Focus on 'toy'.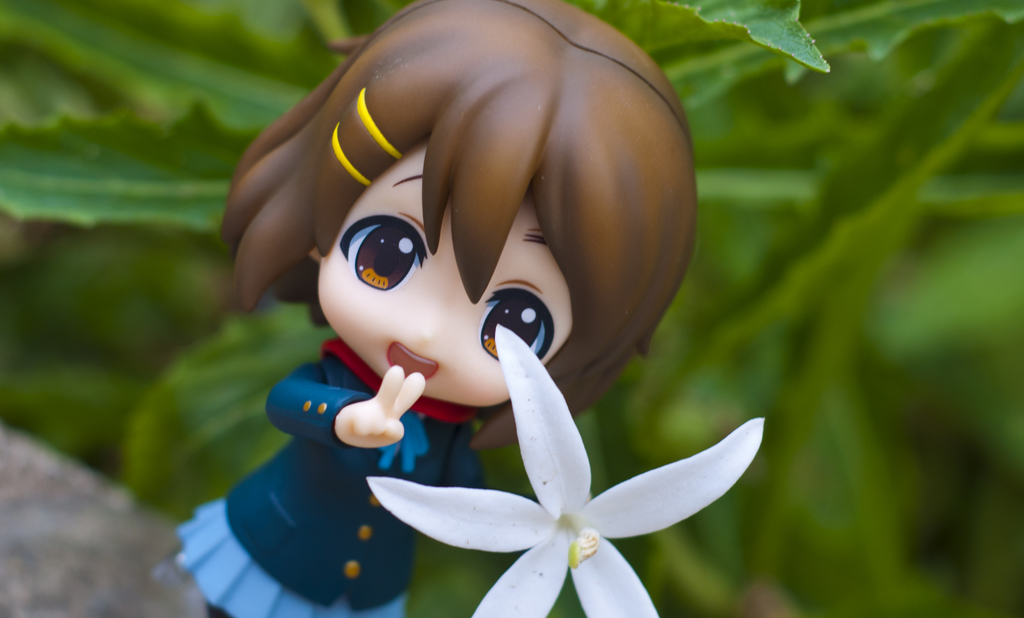
Focused at [left=363, top=321, right=778, bottom=617].
